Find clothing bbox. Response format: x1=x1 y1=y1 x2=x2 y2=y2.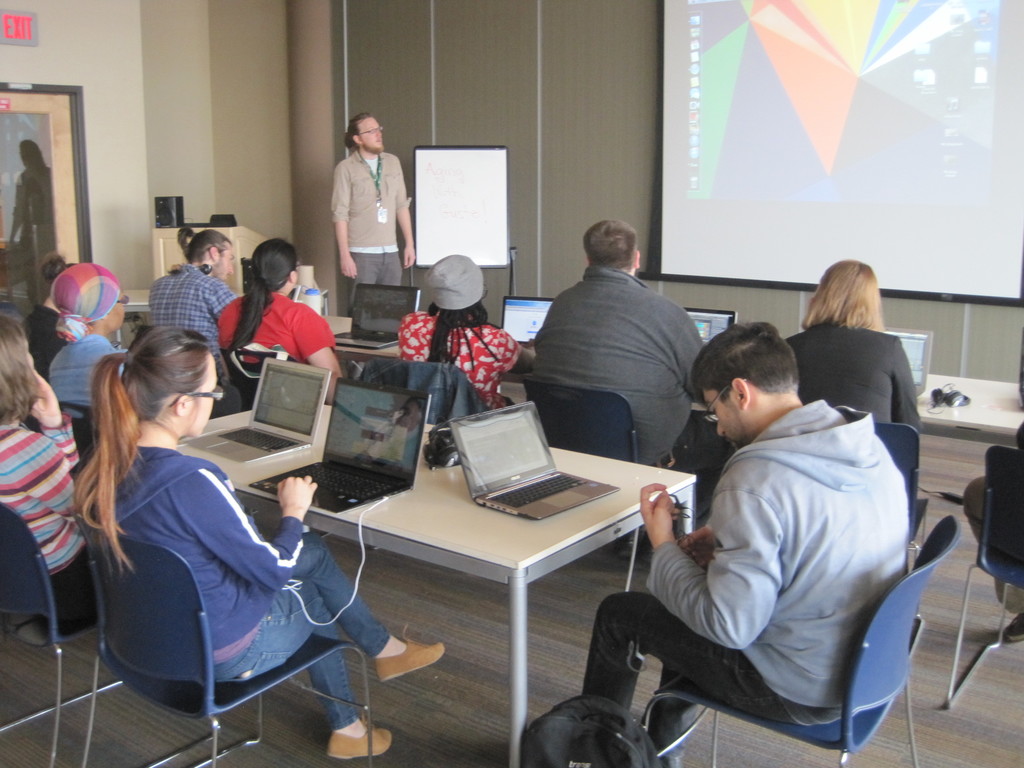
x1=403 y1=303 x2=524 y2=415.
